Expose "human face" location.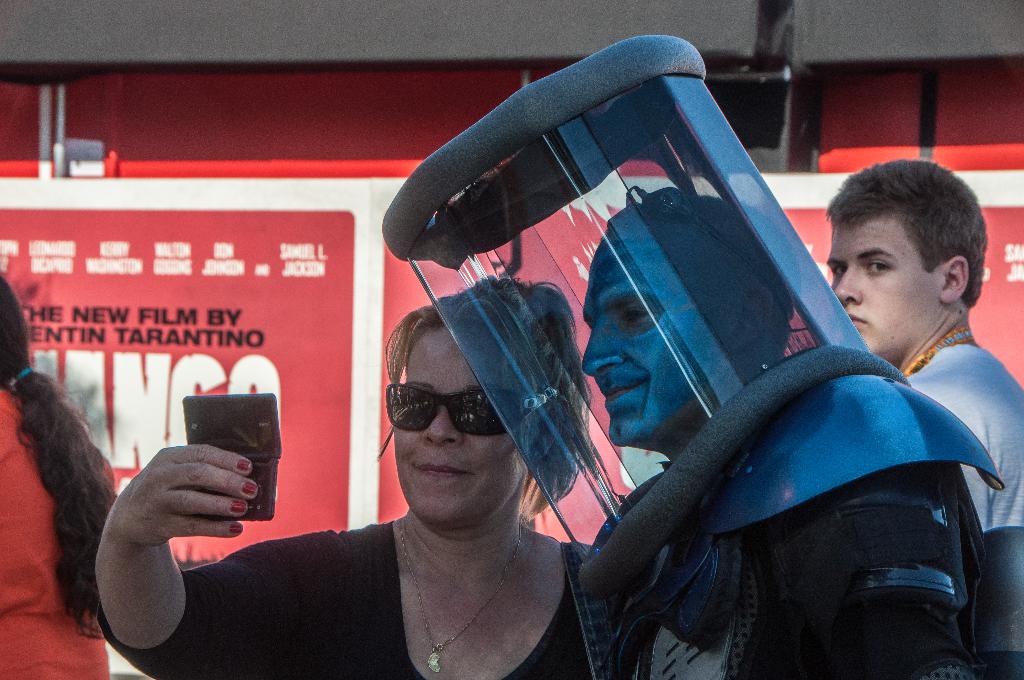
Exposed at crop(831, 227, 936, 357).
